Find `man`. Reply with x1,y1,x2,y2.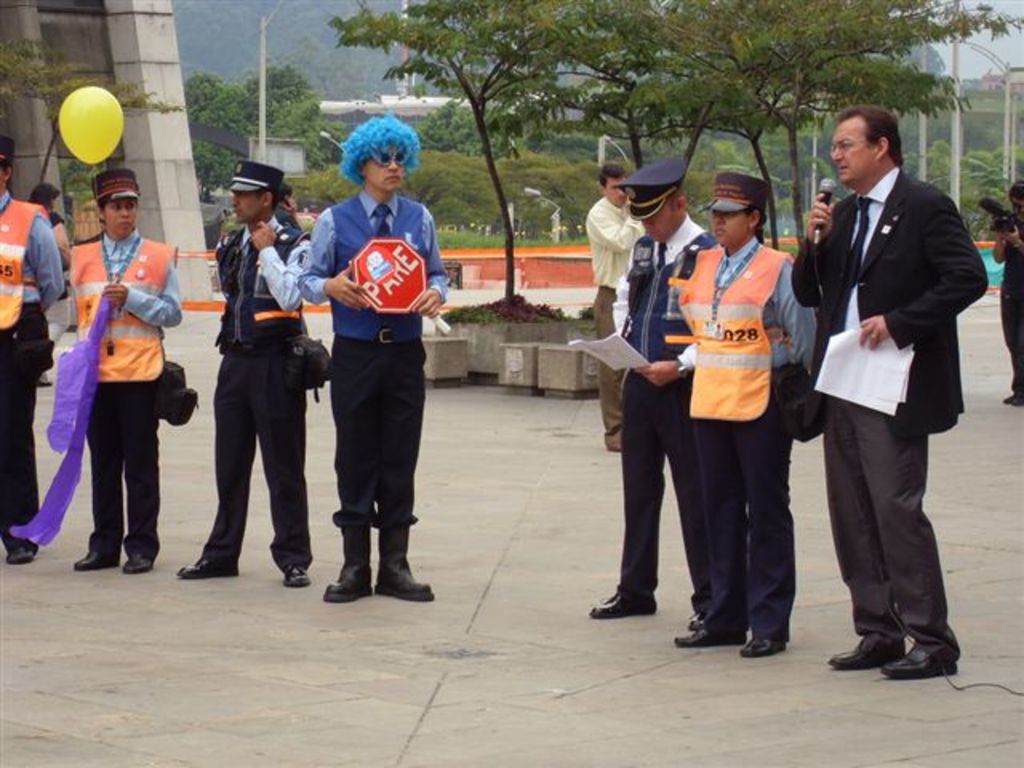
590,152,715,634.
